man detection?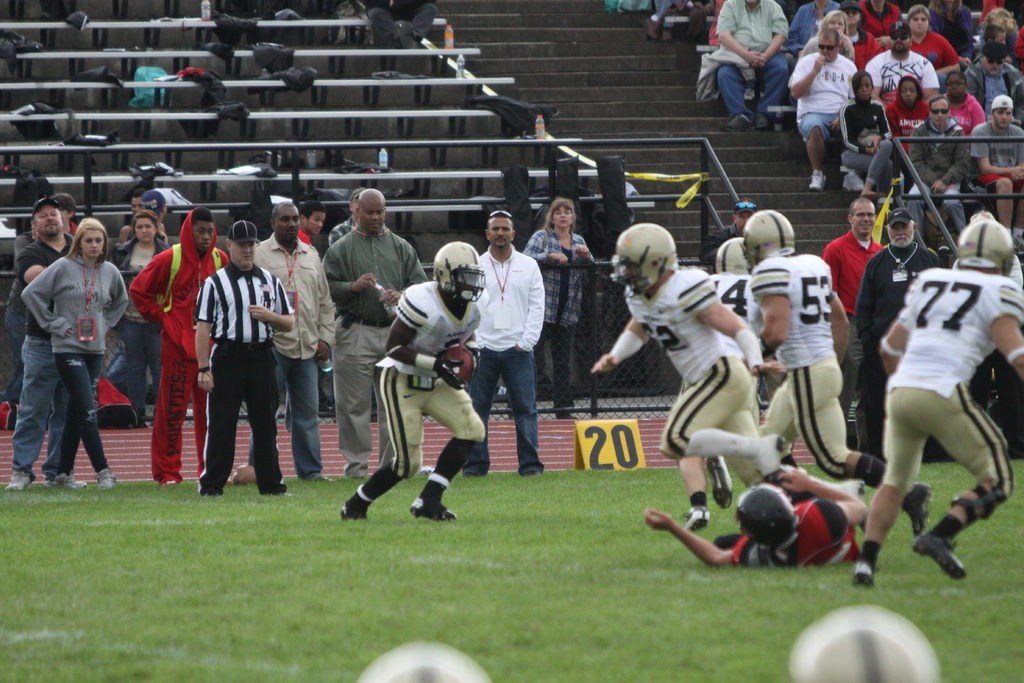
<region>777, 22, 860, 192</region>
